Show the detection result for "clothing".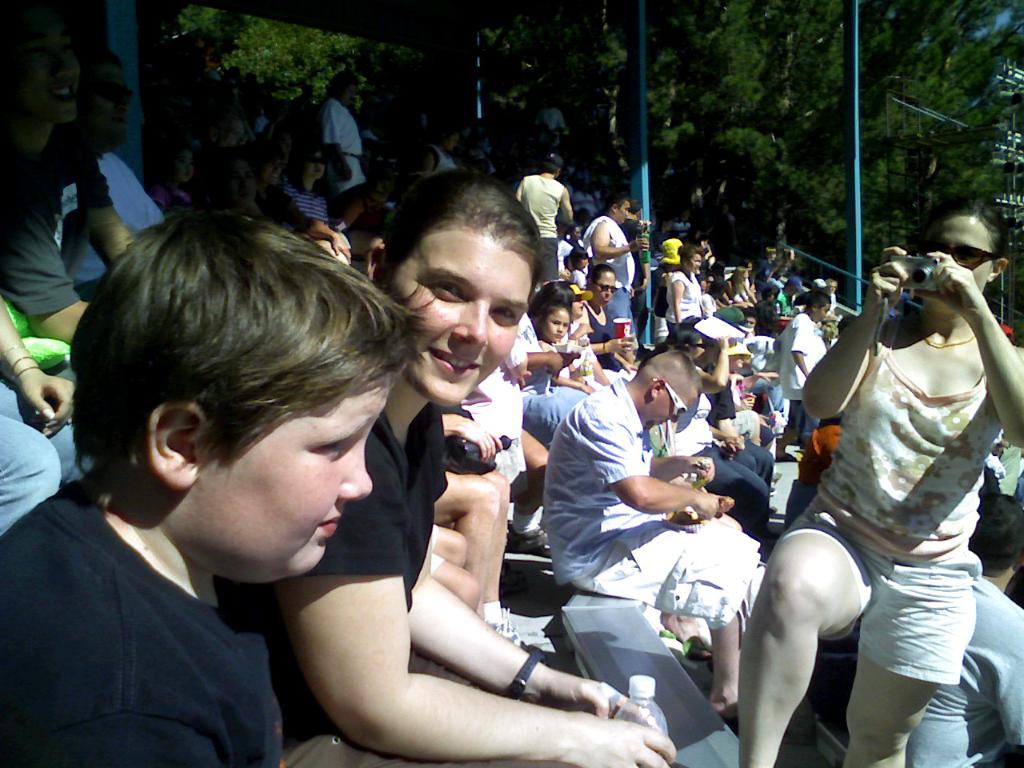
[255, 114, 267, 127].
